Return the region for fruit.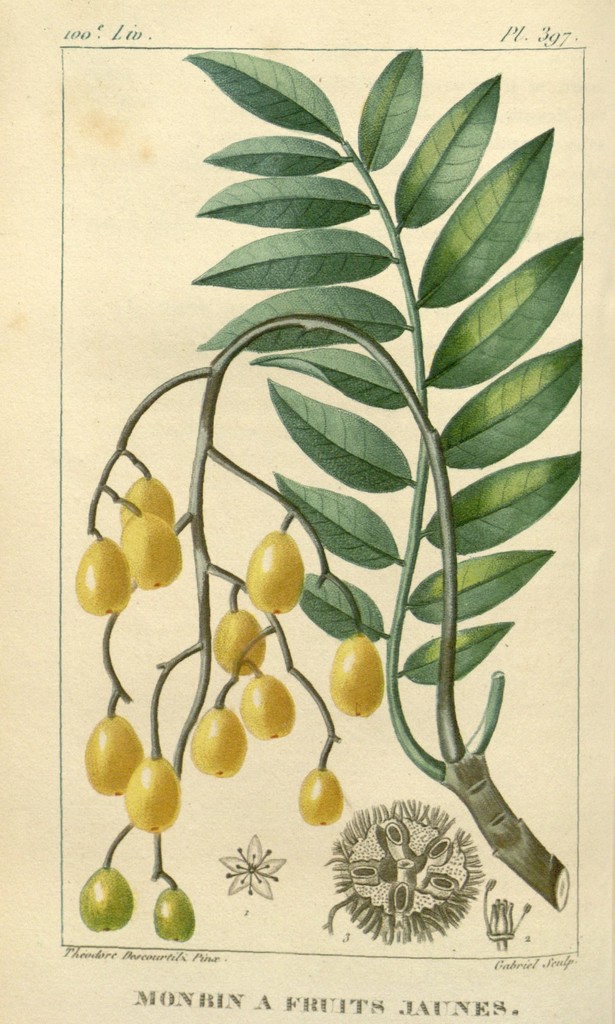
303 770 344 821.
